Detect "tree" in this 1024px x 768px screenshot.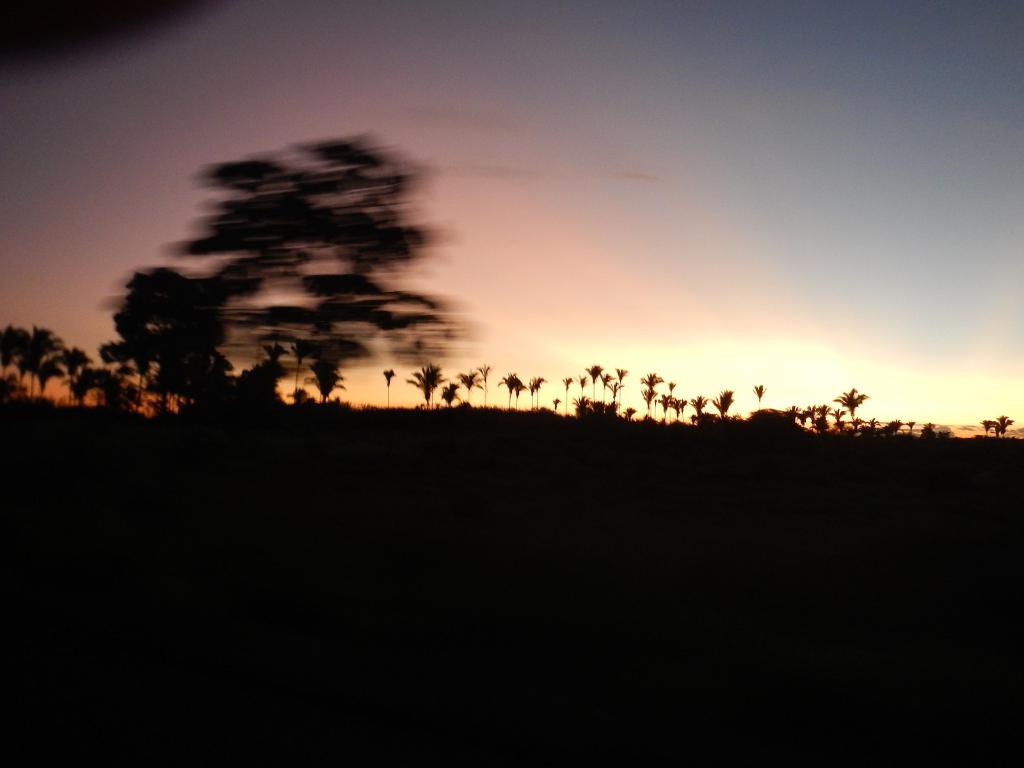
Detection: Rect(264, 339, 285, 365).
